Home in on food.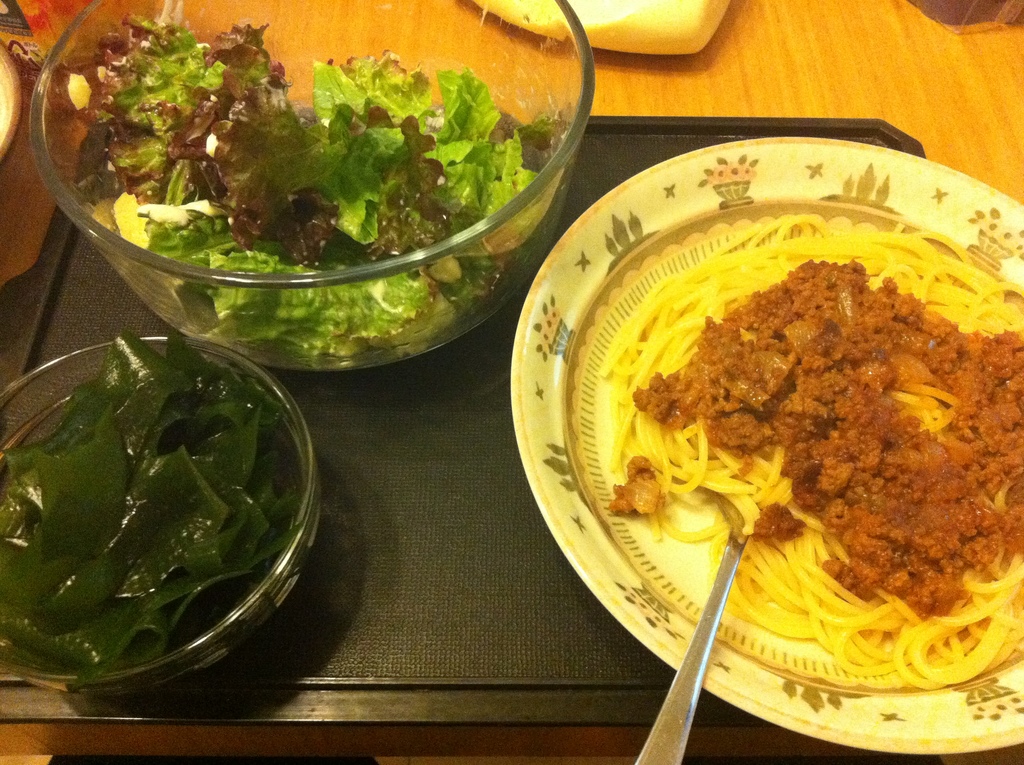
Homed in at bbox=(608, 176, 1016, 707).
